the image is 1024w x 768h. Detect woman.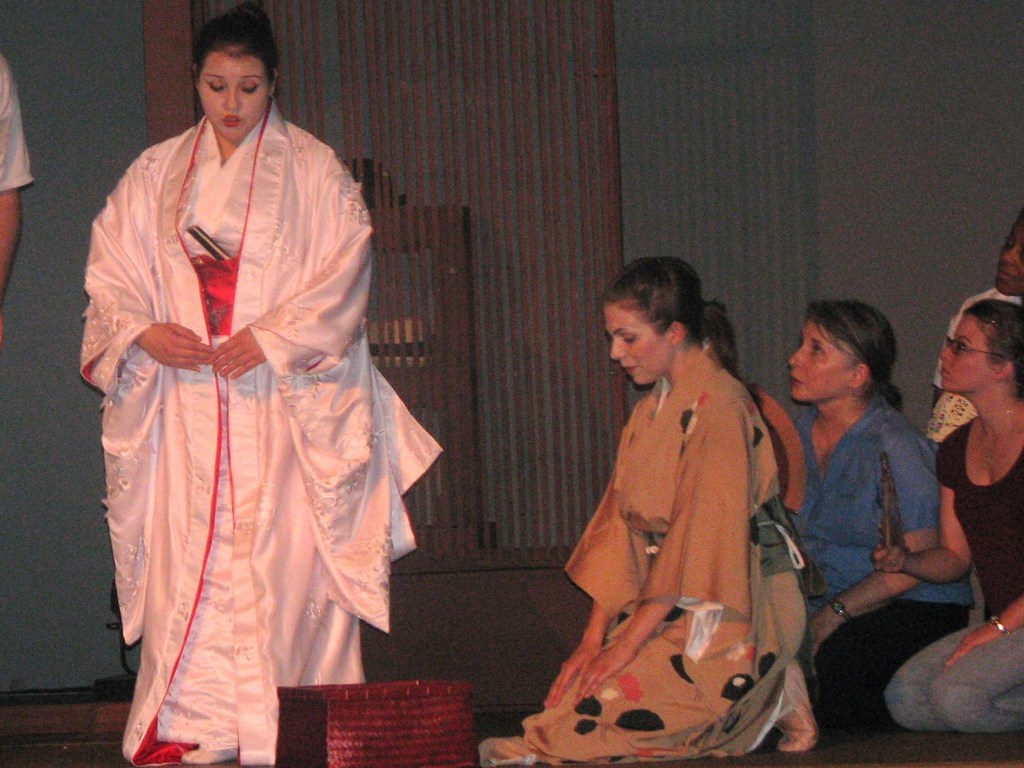
Detection: bbox=[700, 305, 824, 531].
